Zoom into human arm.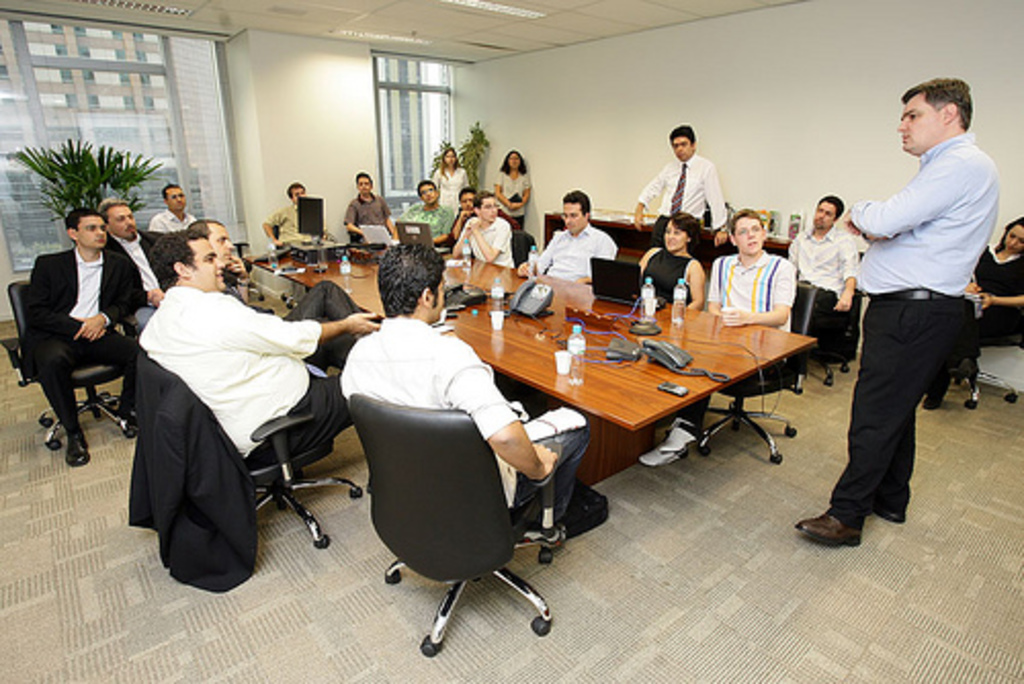
Zoom target: left=514, top=174, right=530, bottom=211.
